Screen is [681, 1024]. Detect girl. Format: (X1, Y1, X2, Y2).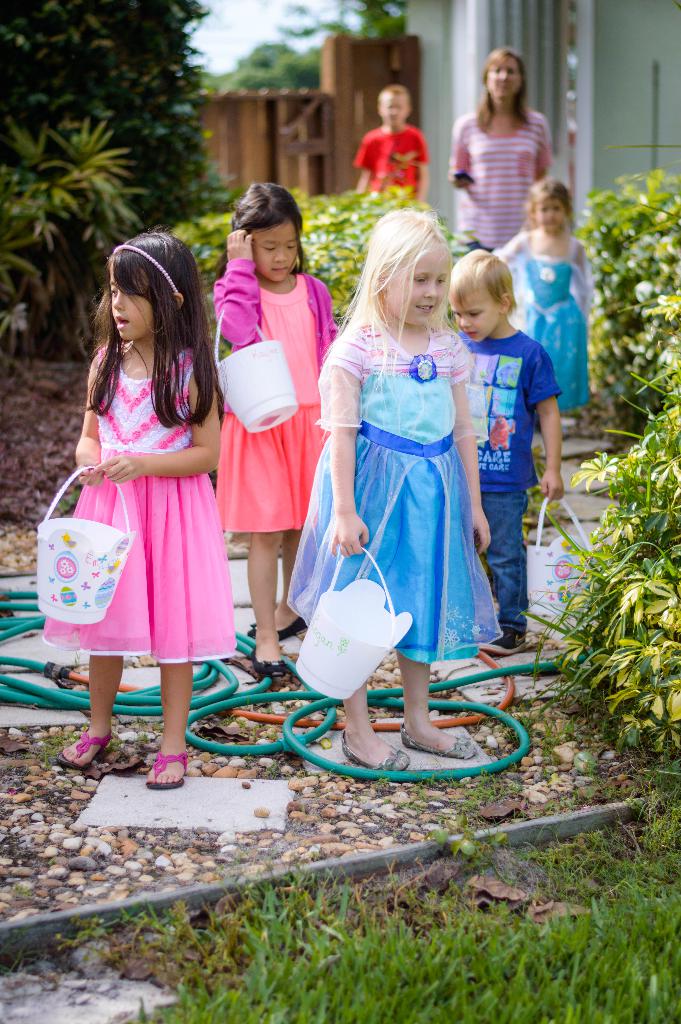
(450, 49, 555, 253).
